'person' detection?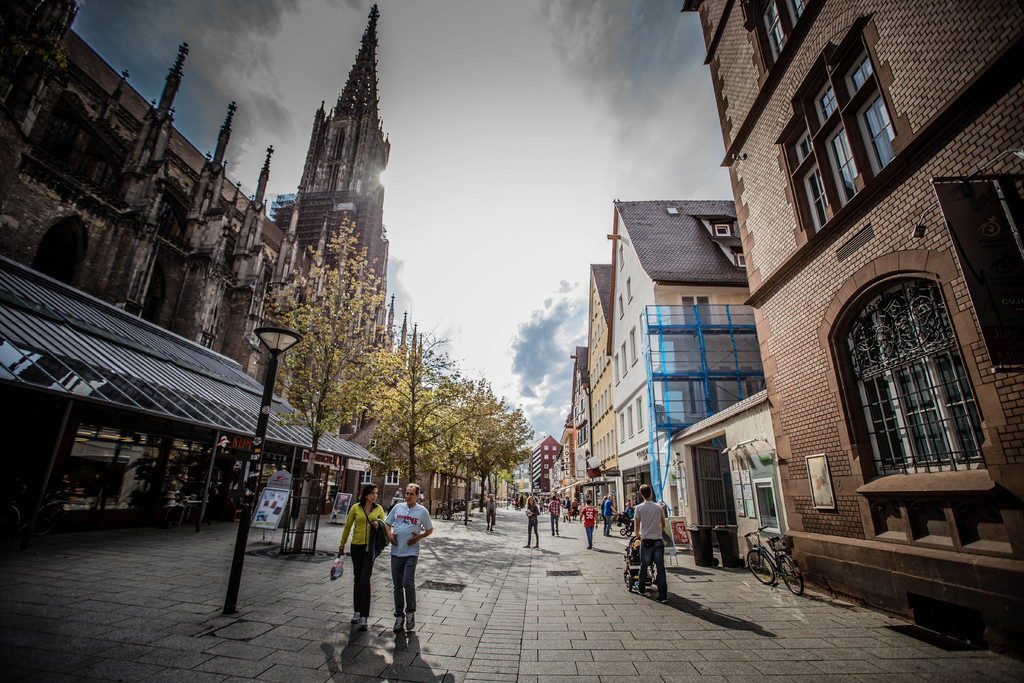
(left=524, top=493, right=541, bottom=552)
